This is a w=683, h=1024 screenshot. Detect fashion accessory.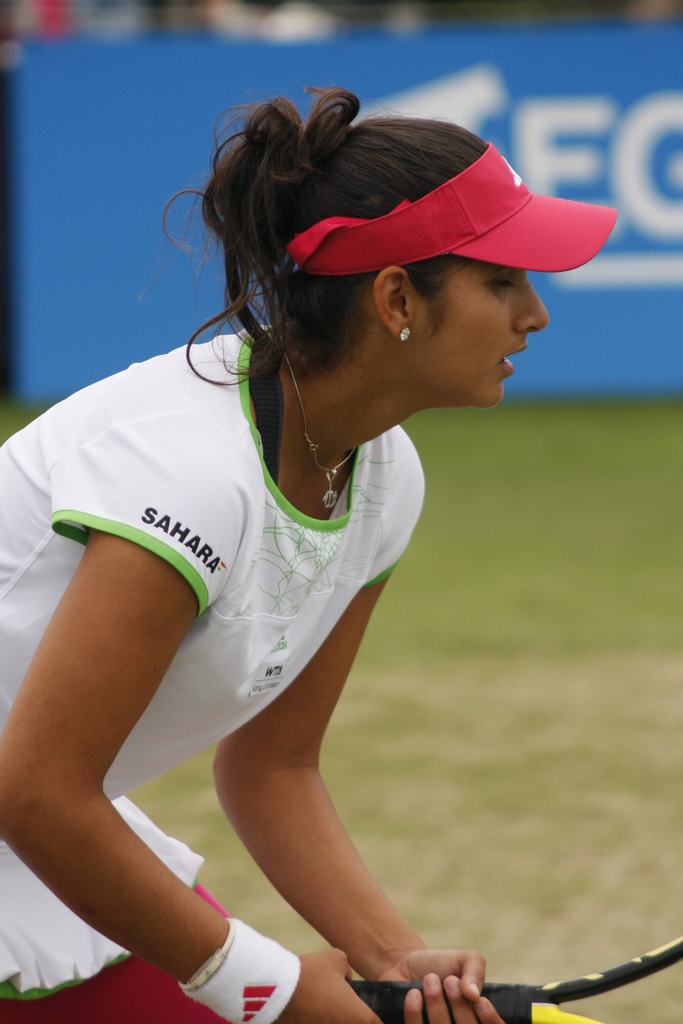
<region>288, 139, 616, 279</region>.
